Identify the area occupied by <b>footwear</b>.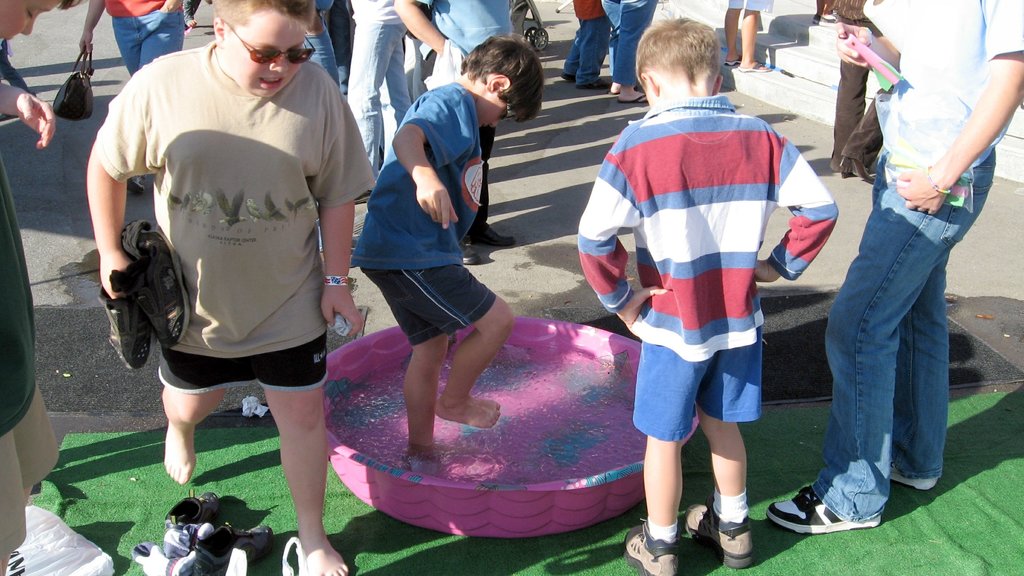
Area: detection(164, 488, 221, 540).
